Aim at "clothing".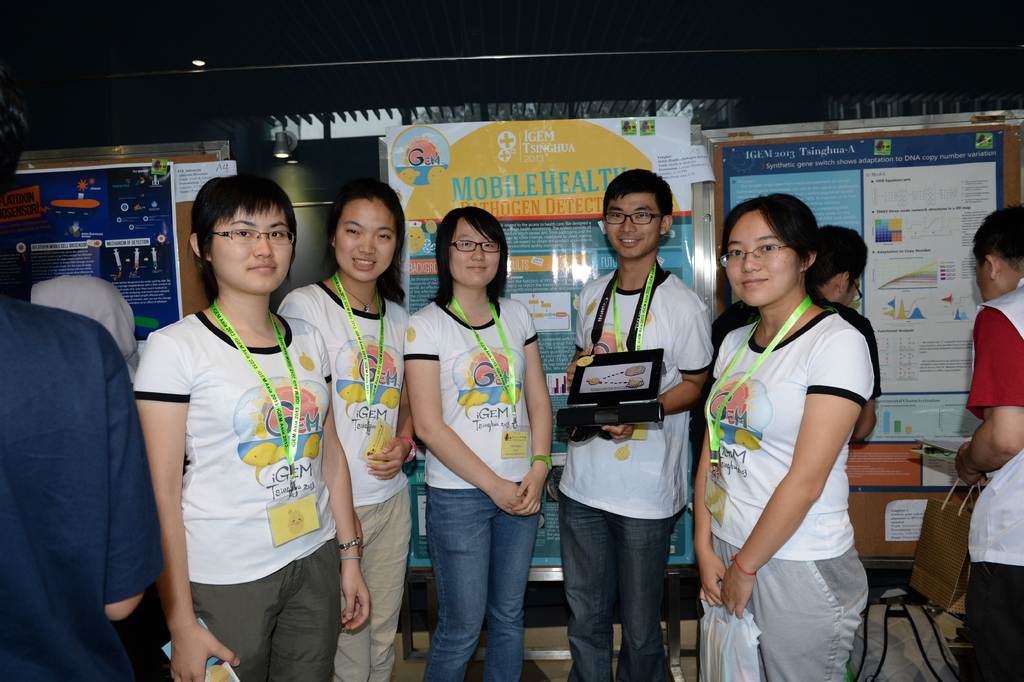
Aimed at (423,492,540,681).
